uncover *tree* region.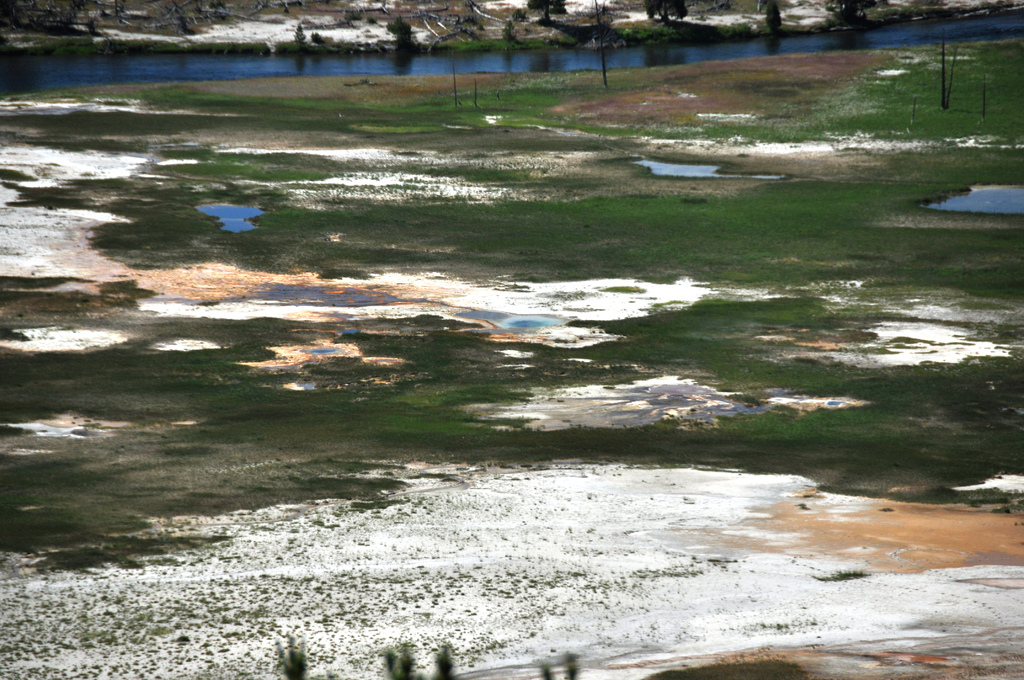
Uncovered: [758, 4, 781, 29].
